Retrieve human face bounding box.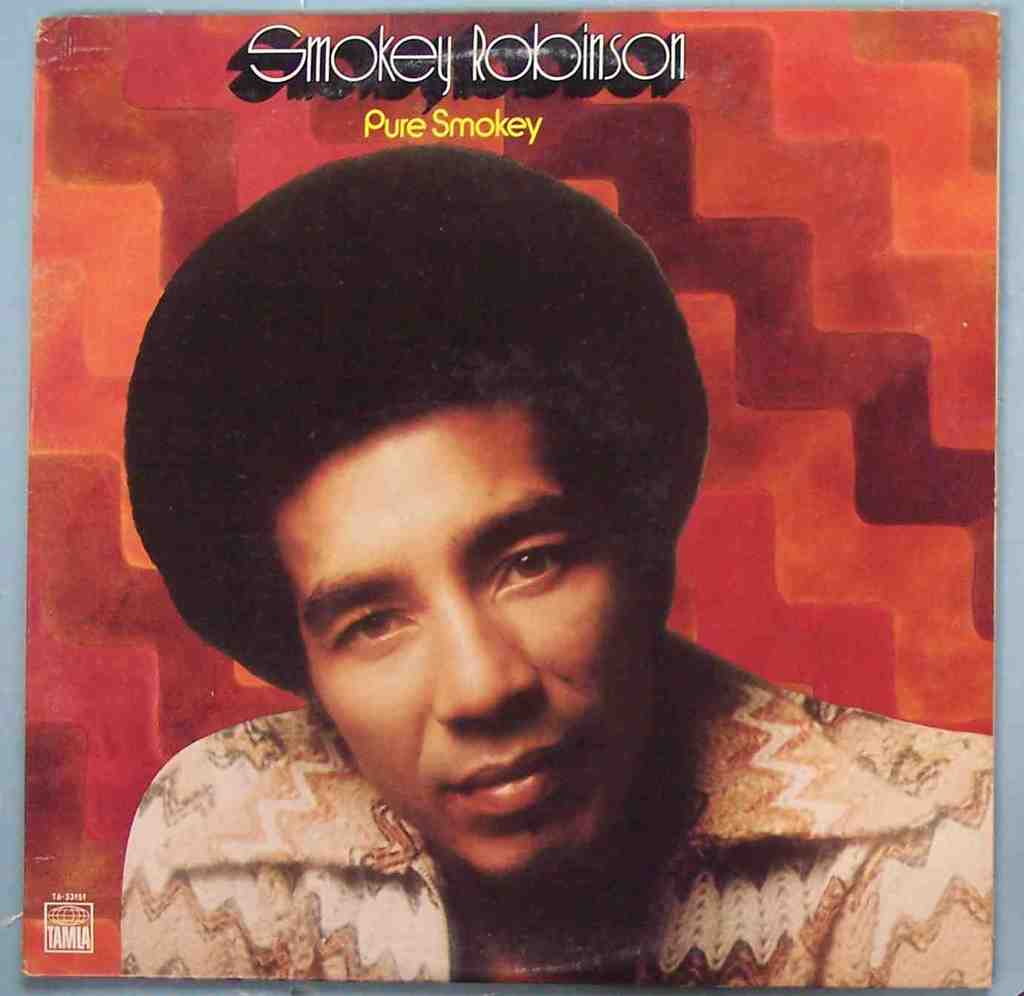
Bounding box: BBox(286, 393, 655, 884).
